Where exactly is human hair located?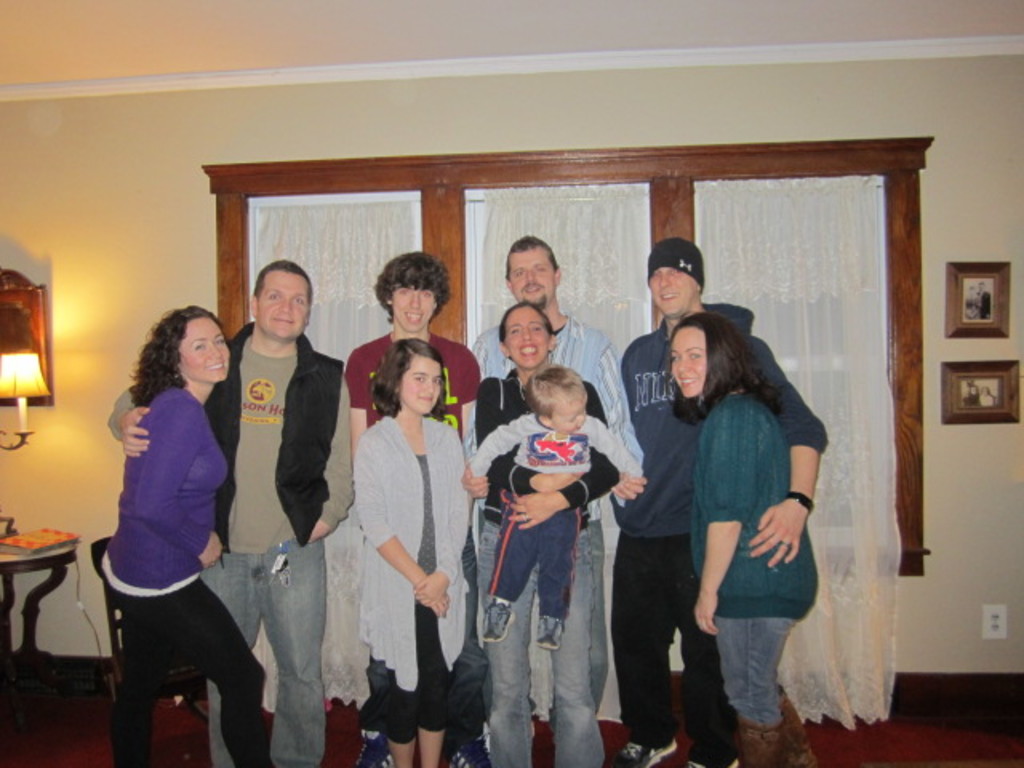
Its bounding box is x1=250, y1=256, x2=310, y2=302.
